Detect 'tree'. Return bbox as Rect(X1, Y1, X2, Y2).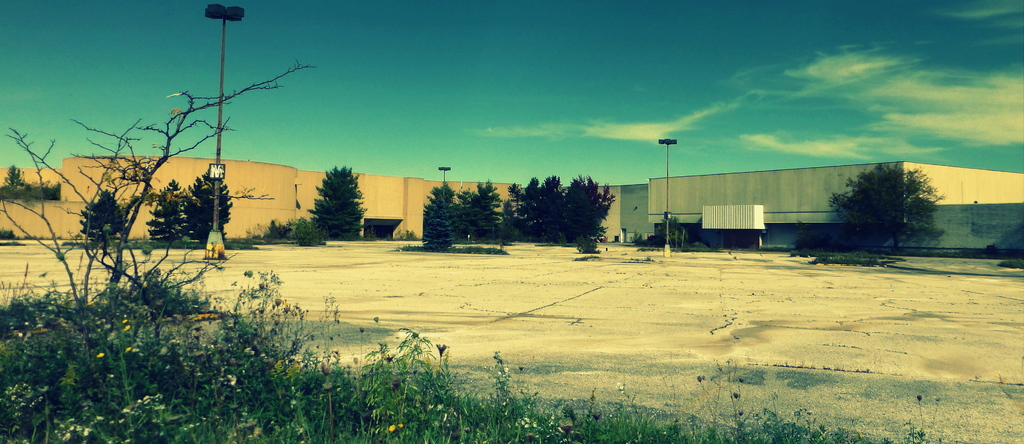
Rect(77, 185, 131, 247).
